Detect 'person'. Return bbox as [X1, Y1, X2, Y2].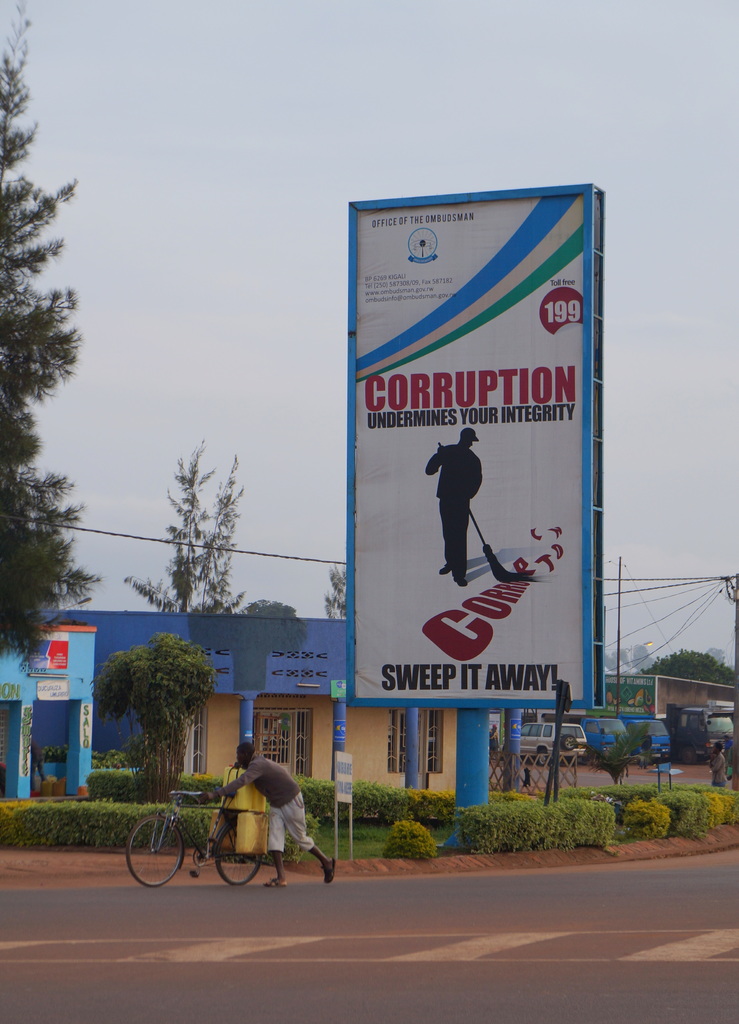
[711, 739, 727, 790].
